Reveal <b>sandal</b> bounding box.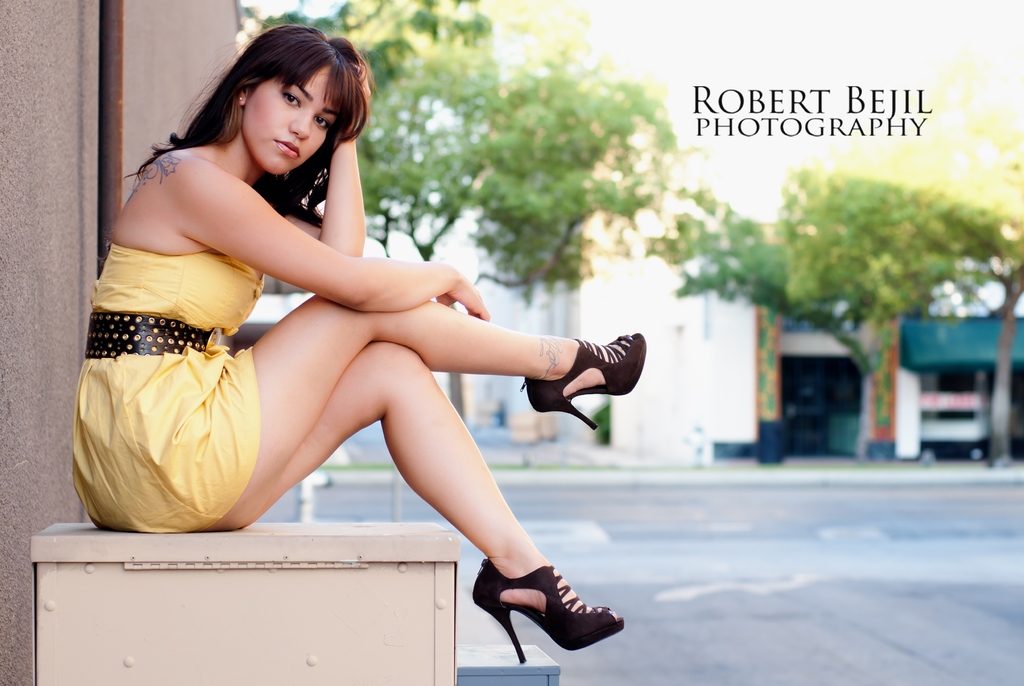
Revealed: box=[460, 547, 618, 660].
